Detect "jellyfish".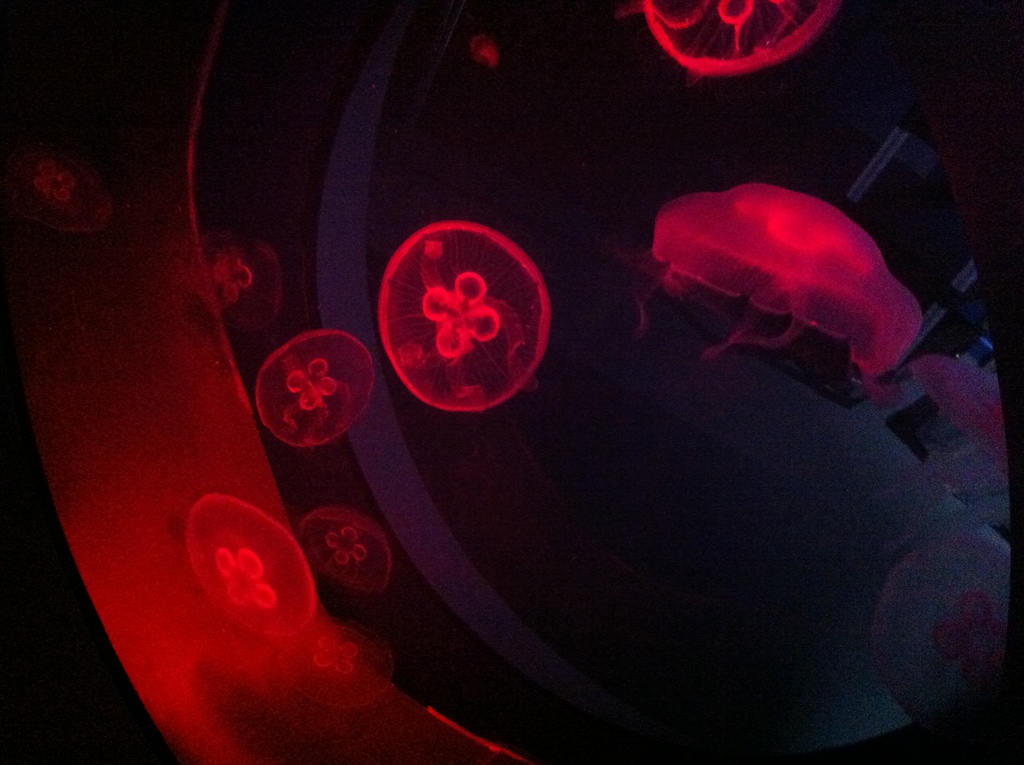
Detected at 184,493,314,636.
